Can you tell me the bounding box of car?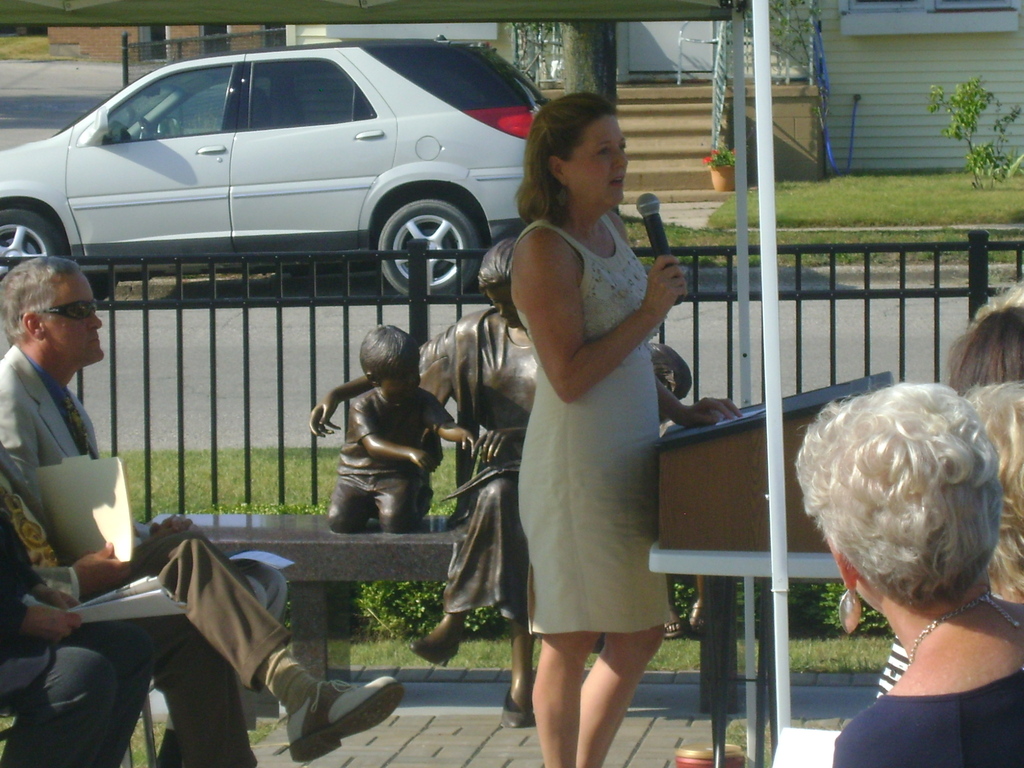
[1, 40, 575, 302].
